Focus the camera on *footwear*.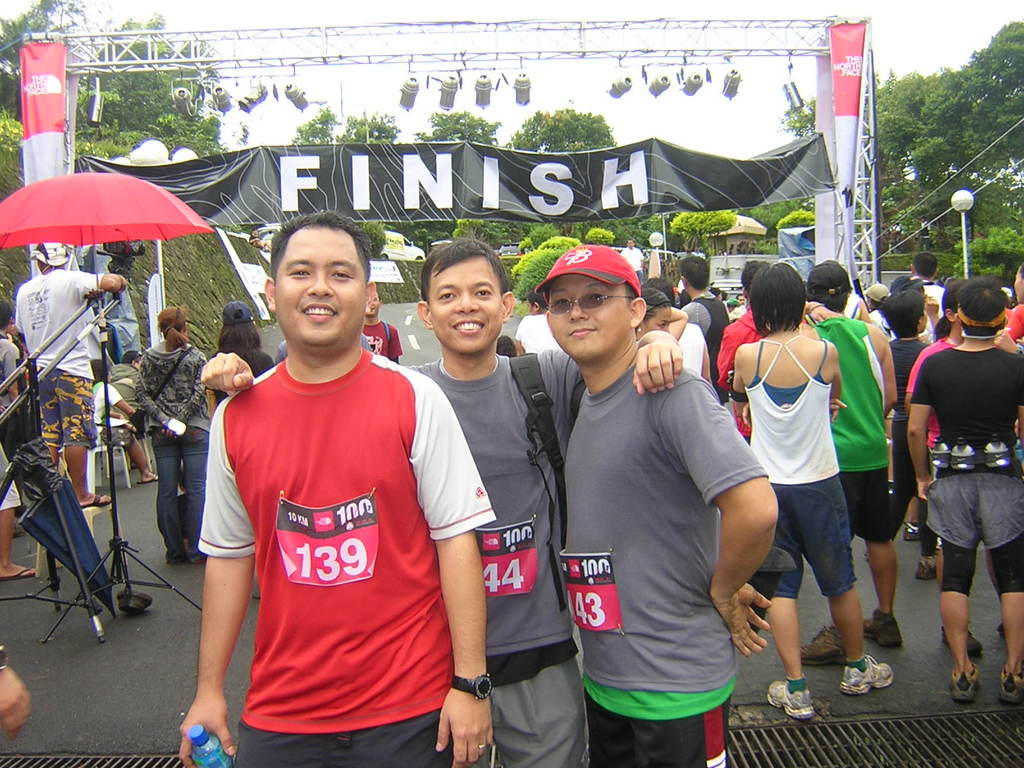
Focus region: (829, 650, 913, 719).
